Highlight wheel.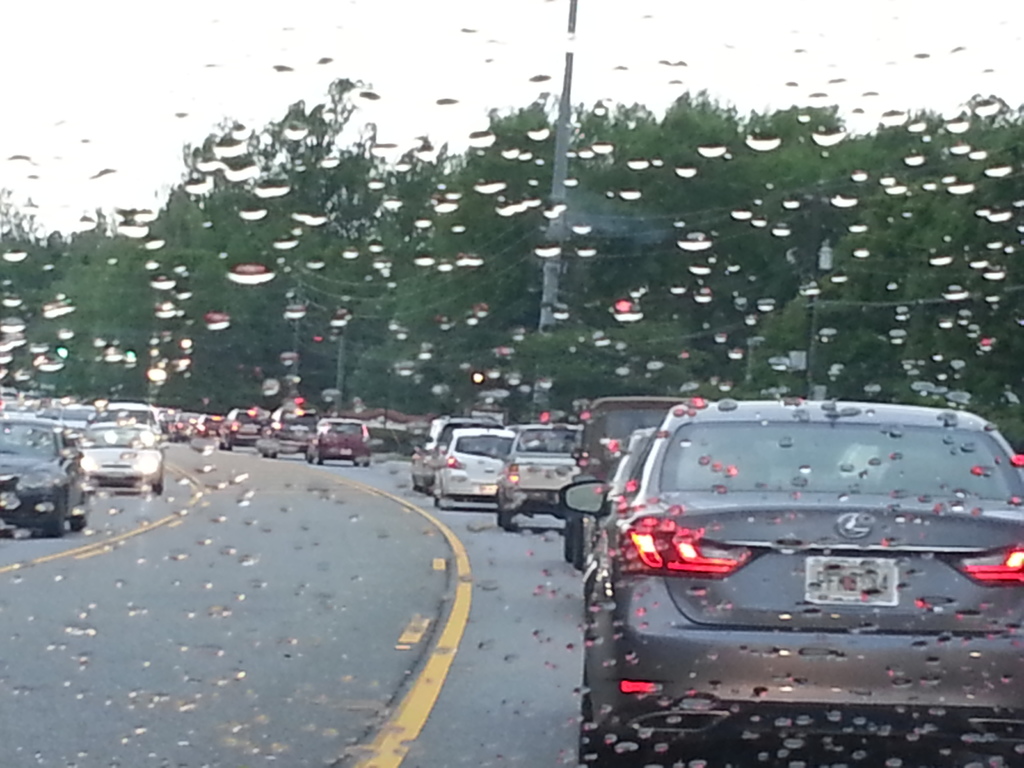
Highlighted region: region(500, 516, 509, 526).
